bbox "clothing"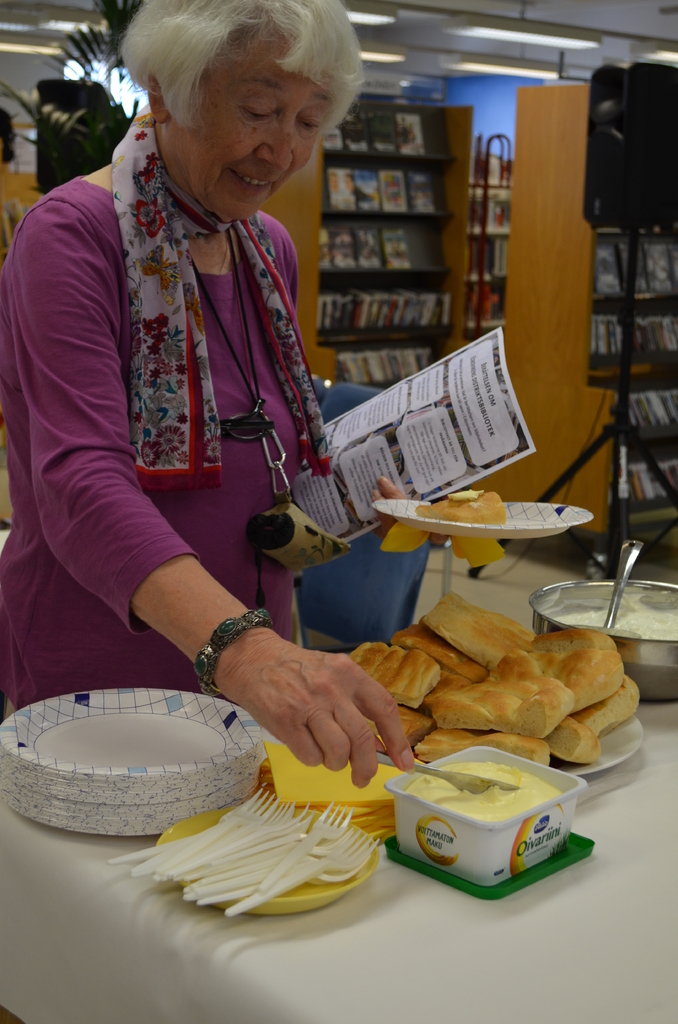
left=0, top=197, right=42, bottom=474
